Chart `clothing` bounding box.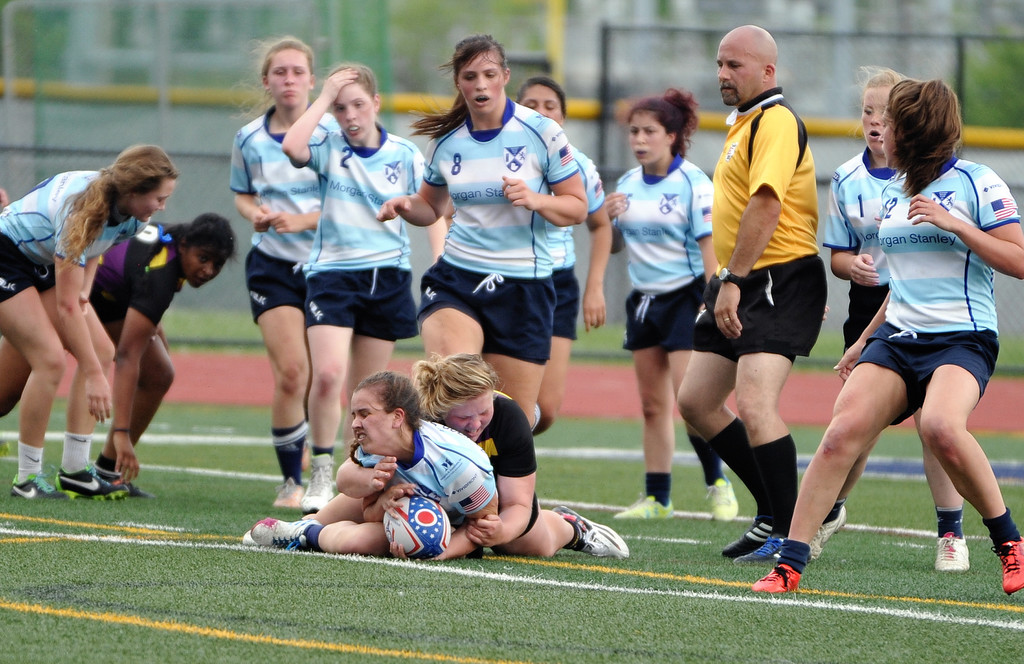
Charted: [227,102,341,492].
